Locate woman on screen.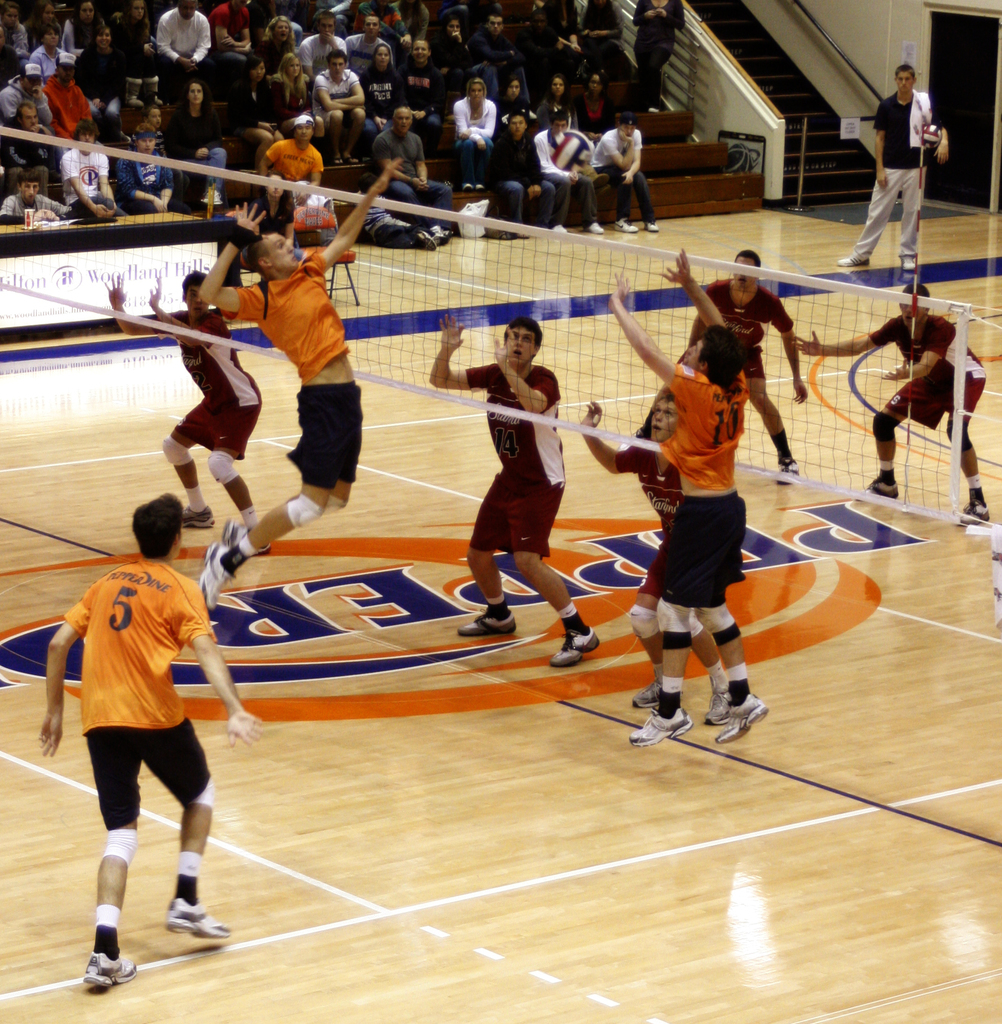
On screen at locate(271, 56, 338, 164).
